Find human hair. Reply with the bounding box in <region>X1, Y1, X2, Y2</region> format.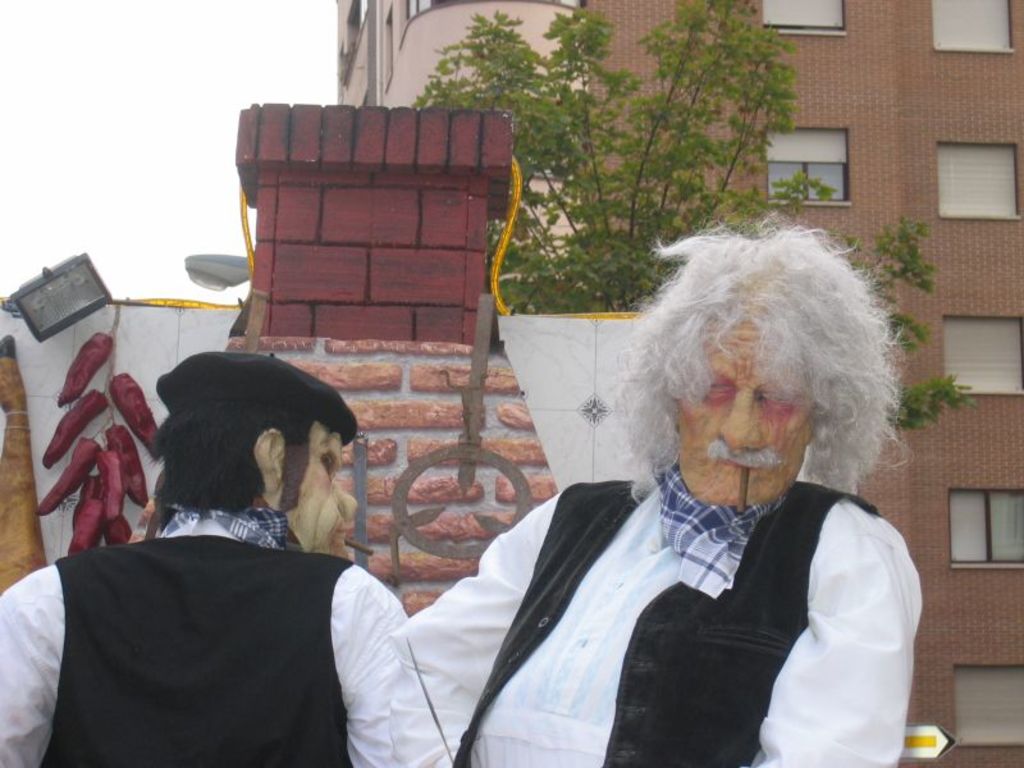
<region>603, 205, 892, 531</region>.
